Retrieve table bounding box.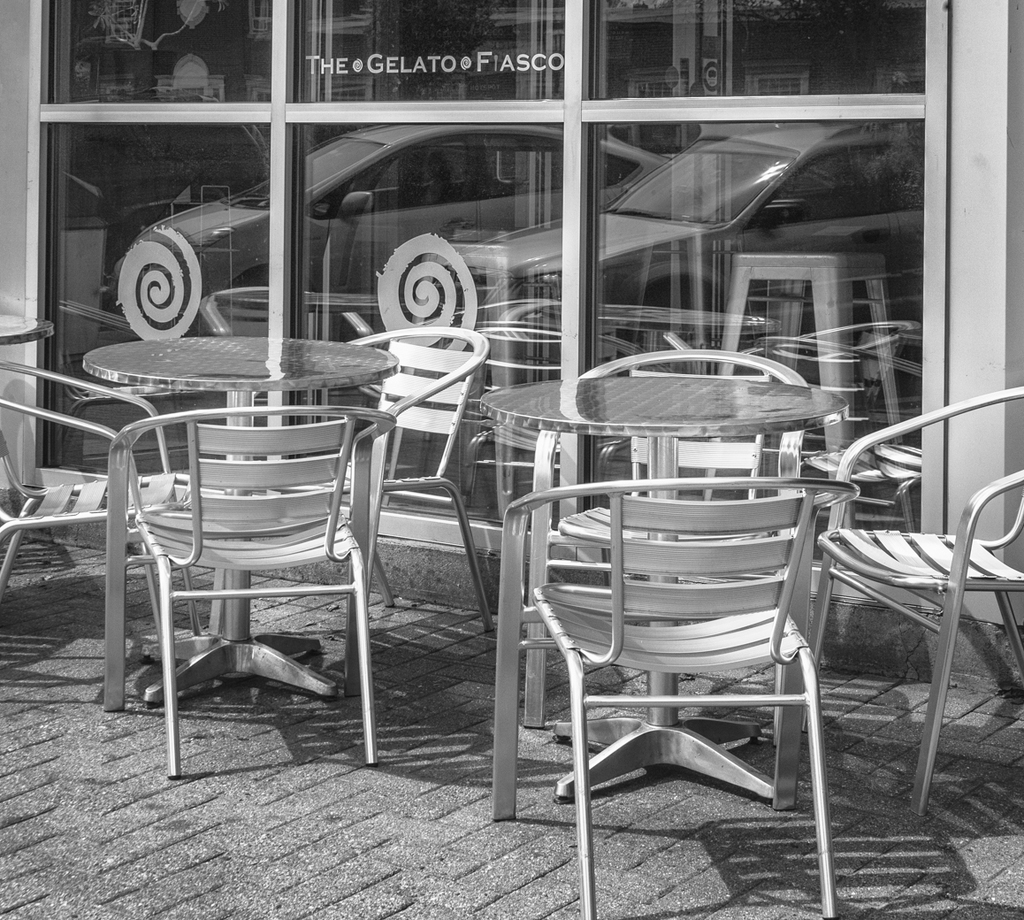
Bounding box: x1=0 y1=313 x2=50 y2=341.
